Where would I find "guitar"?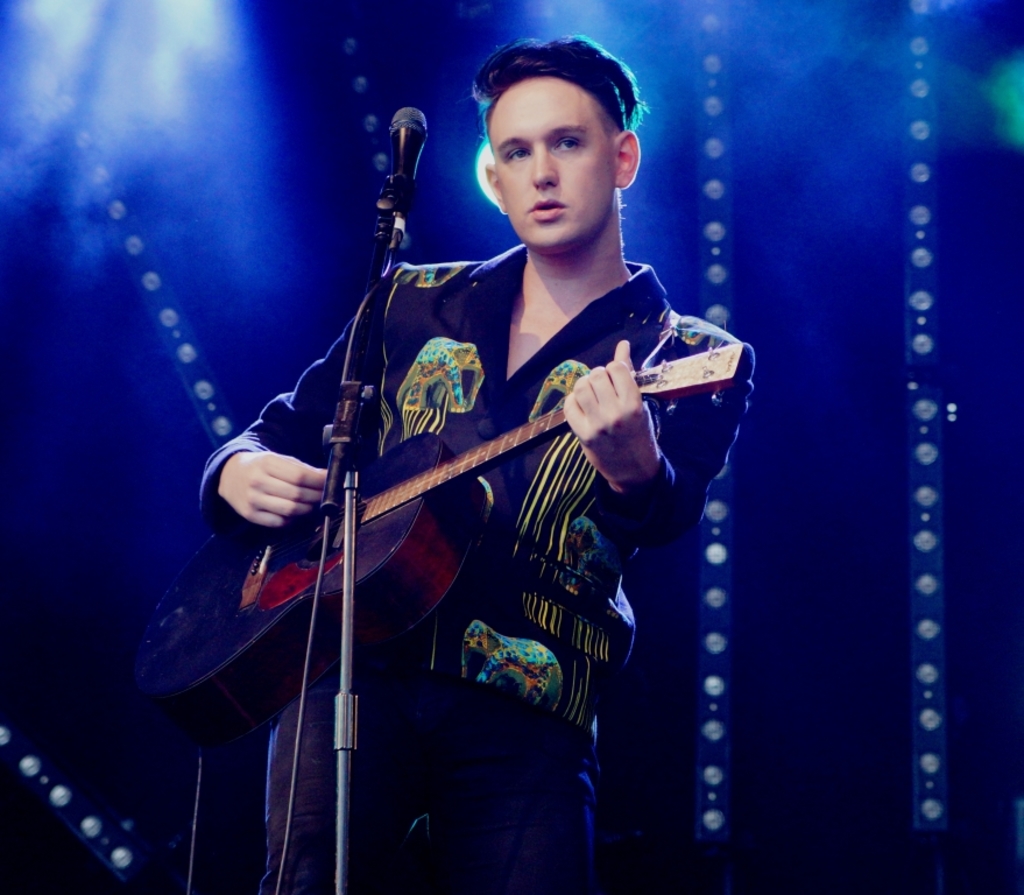
At Rect(140, 343, 757, 750).
